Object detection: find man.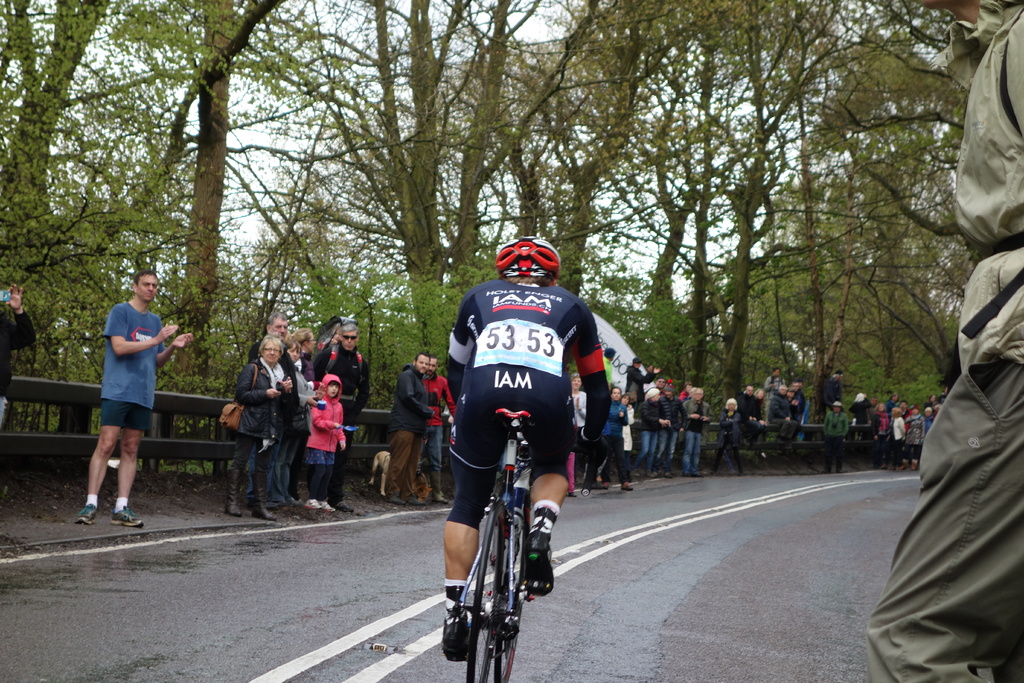
bbox=(771, 362, 783, 397).
